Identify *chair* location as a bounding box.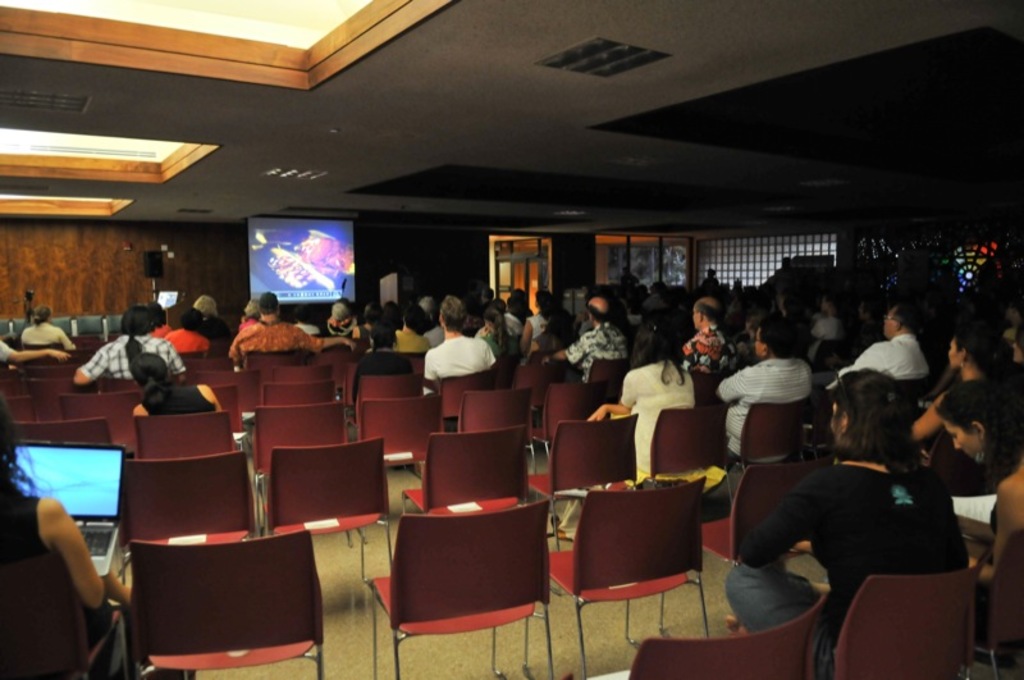
177,350,236,376.
